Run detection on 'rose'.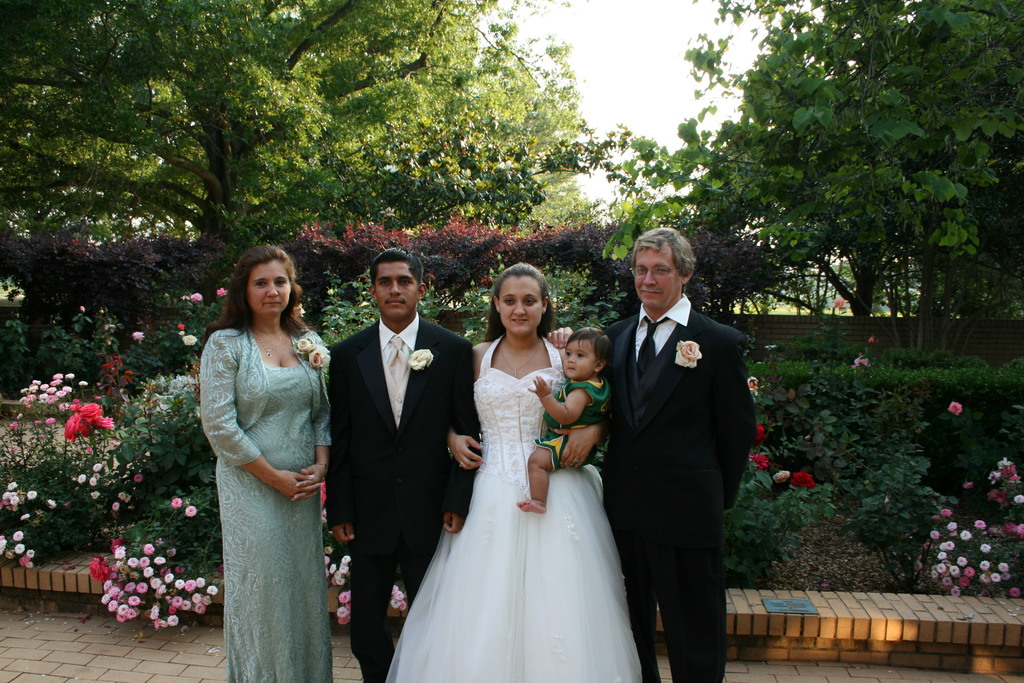
Result: 407,345,435,372.
